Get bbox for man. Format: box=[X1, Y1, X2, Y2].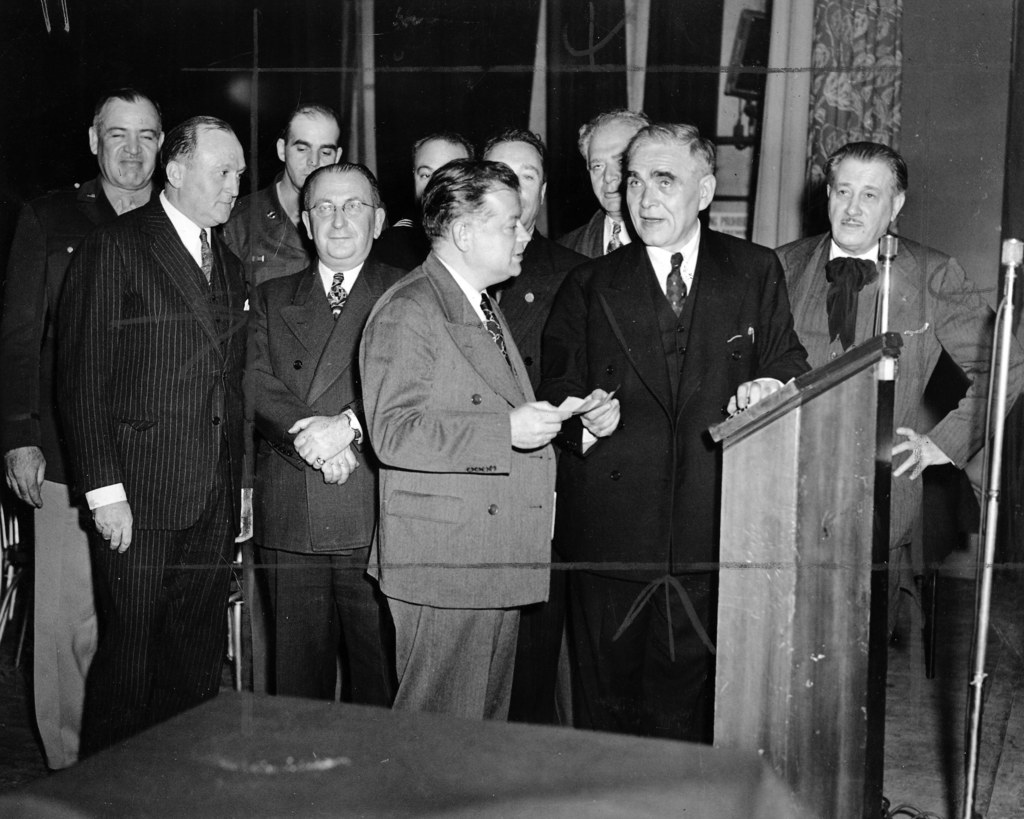
box=[380, 131, 469, 271].
